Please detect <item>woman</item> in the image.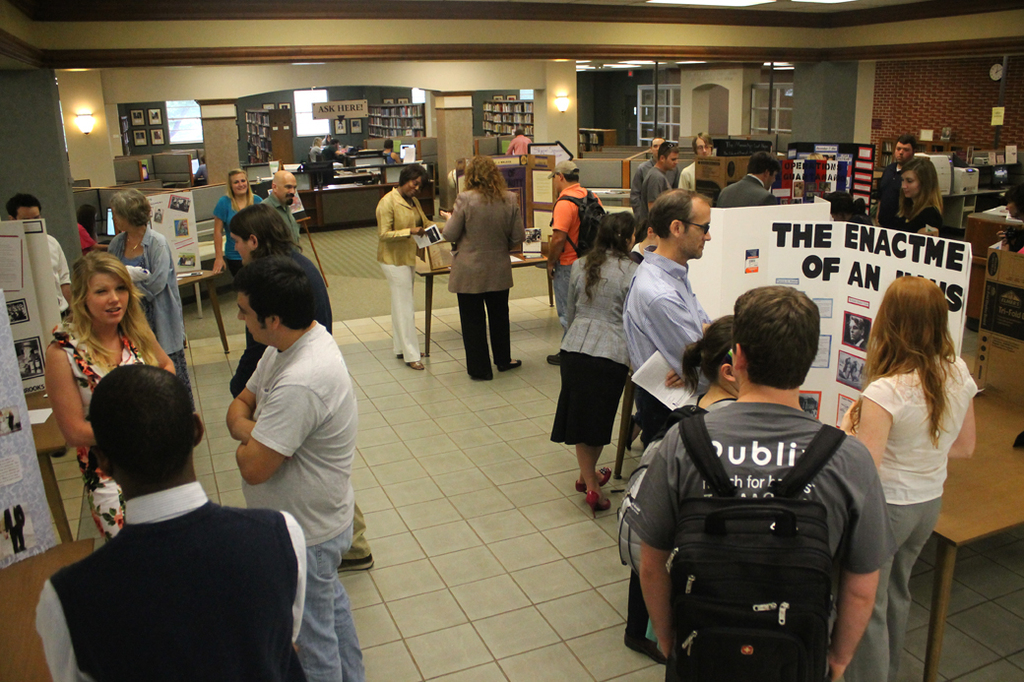
pyautogui.locateOnScreen(898, 156, 945, 238).
